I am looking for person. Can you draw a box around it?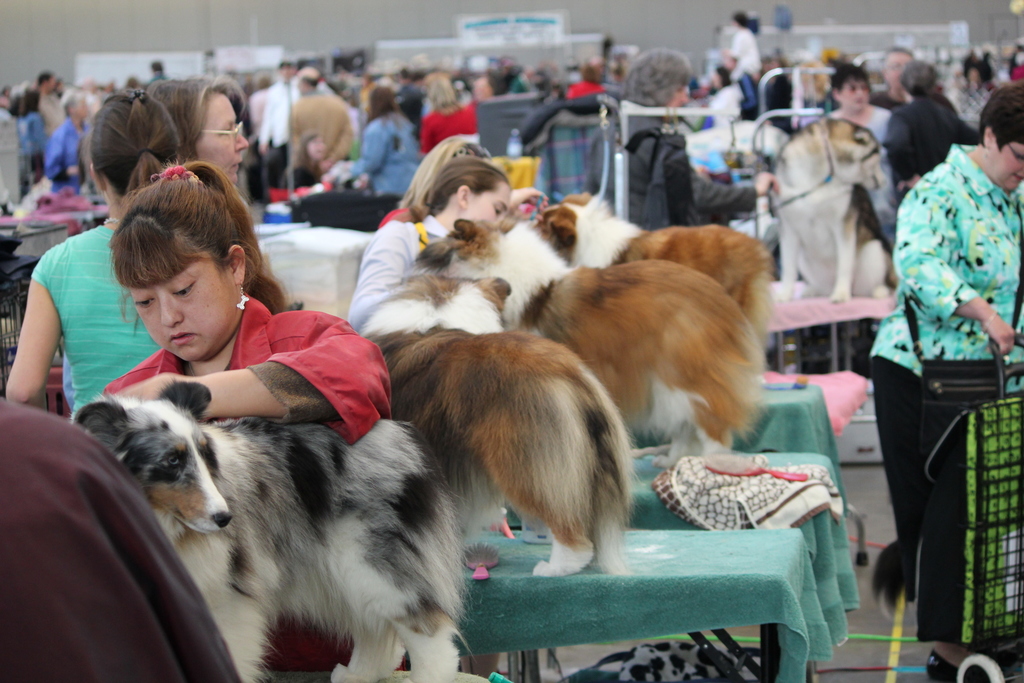
Sure, the bounding box is Rect(282, 62, 364, 188).
